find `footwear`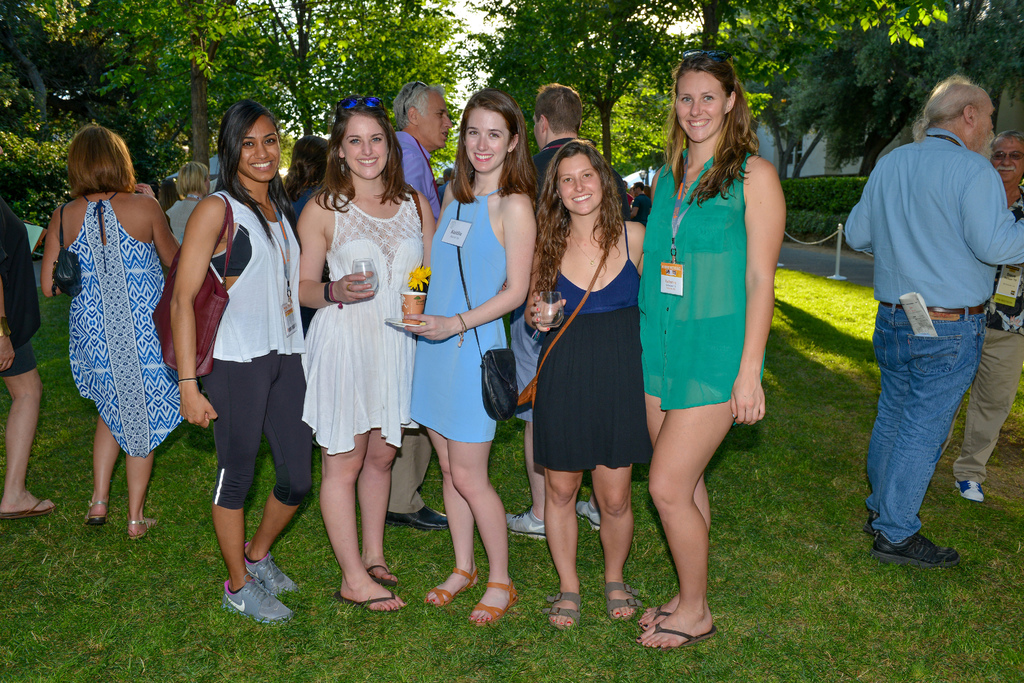
box=[637, 604, 675, 631]
